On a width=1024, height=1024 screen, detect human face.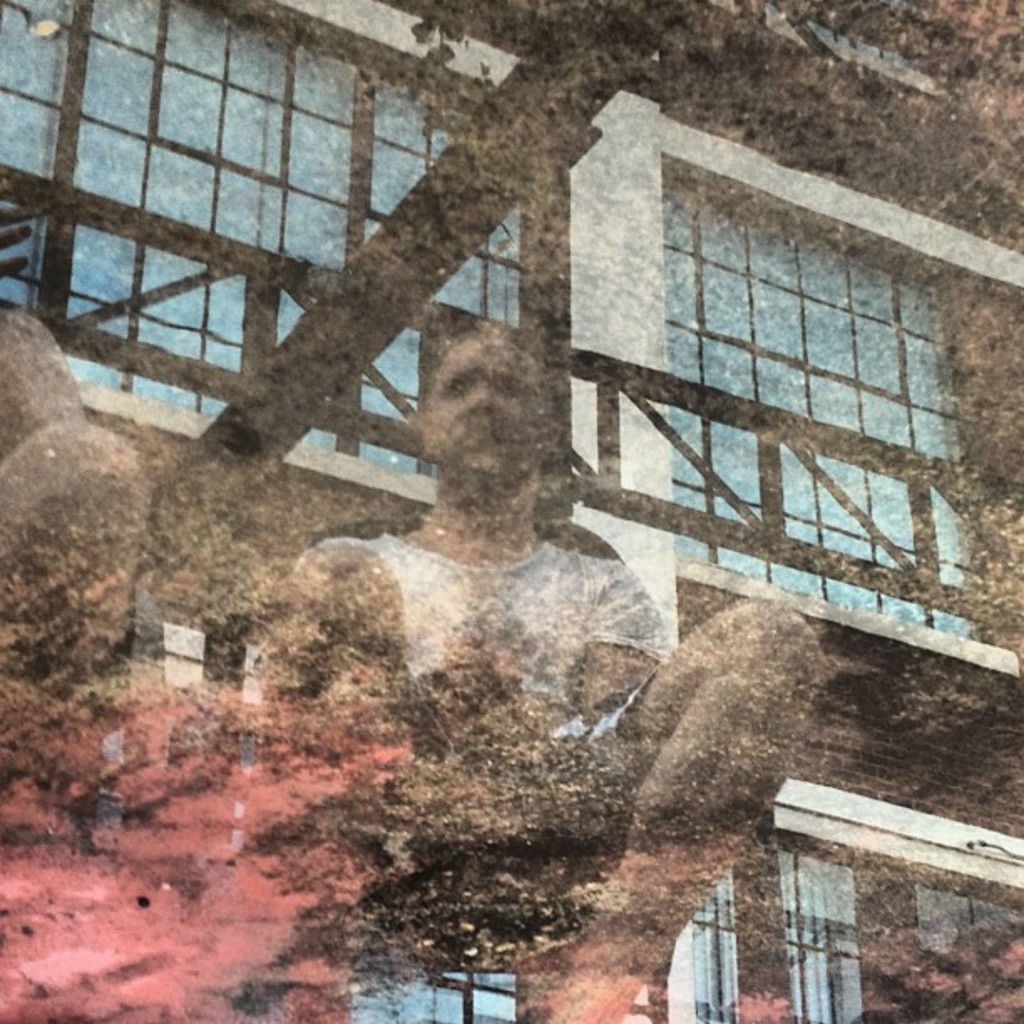
Rect(428, 336, 549, 494).
